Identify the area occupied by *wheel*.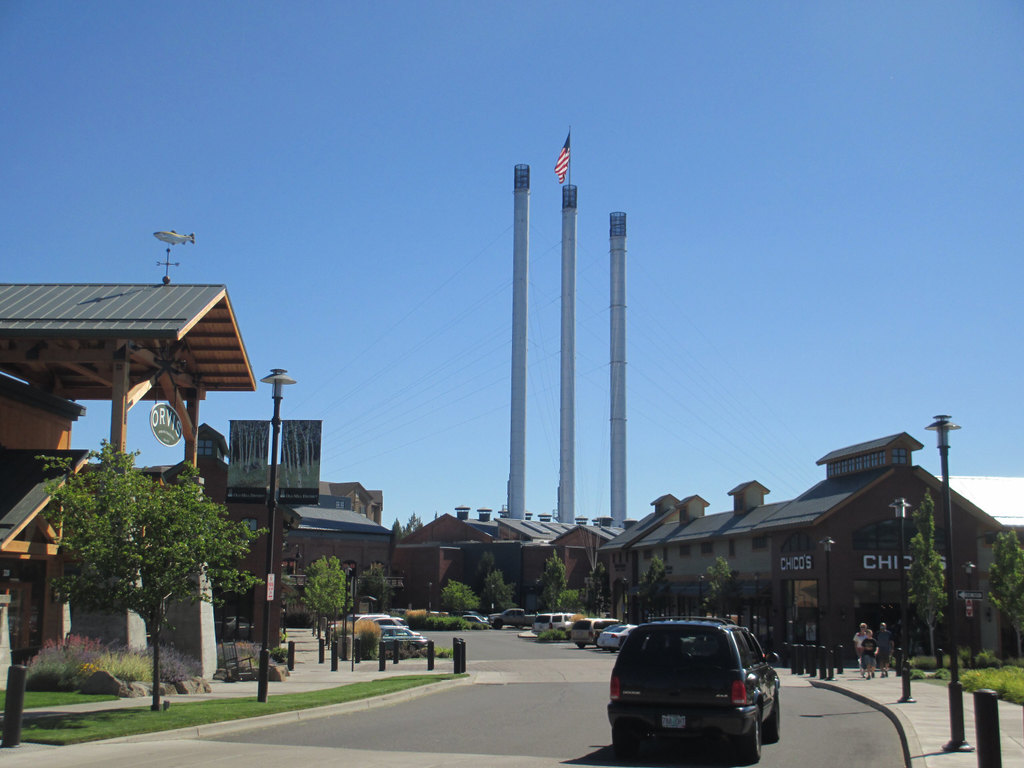
Area: [735, 705, 763, 764].
